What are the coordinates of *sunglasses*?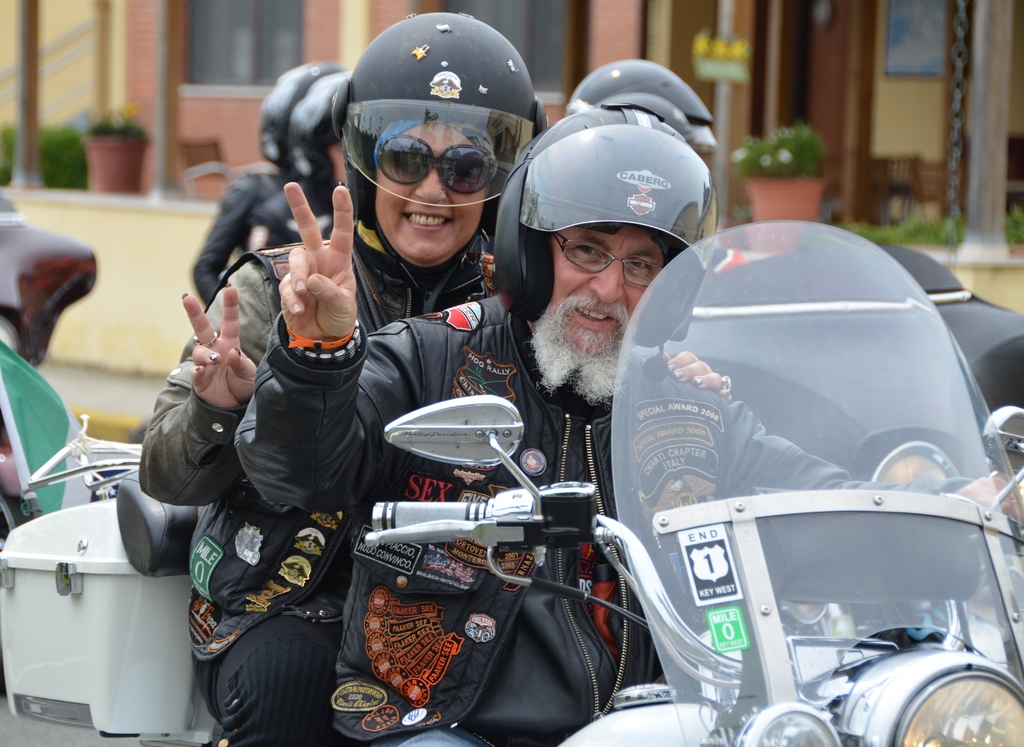
<bbox>379, 134, 498, 195</bbox>.
